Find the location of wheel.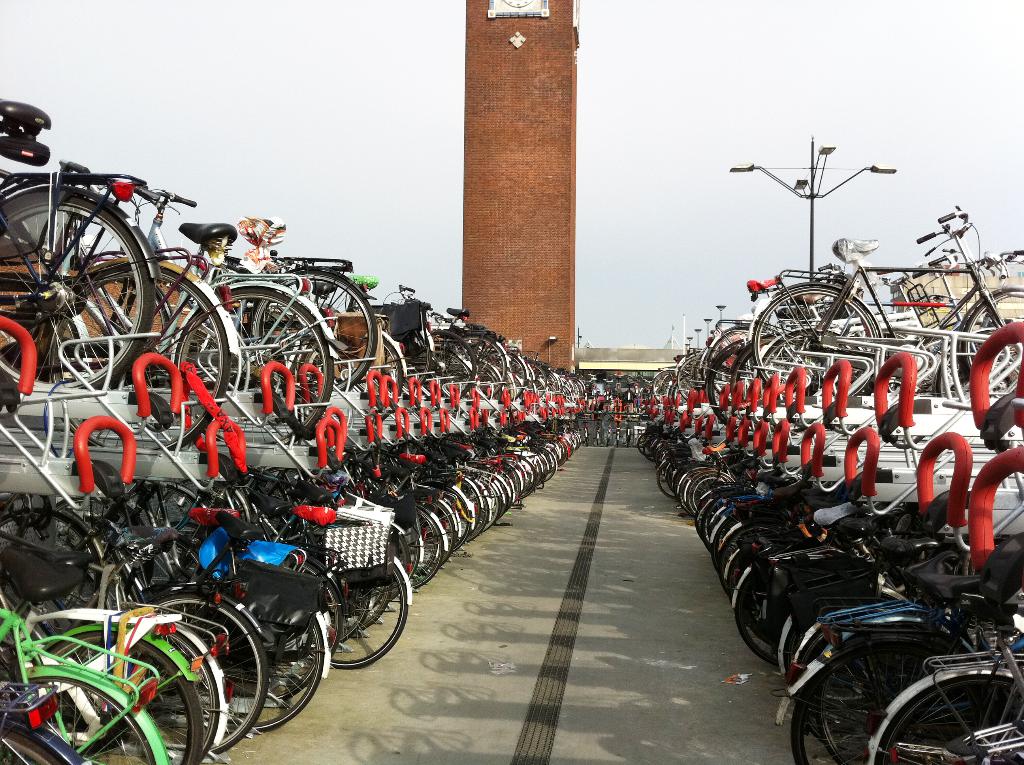
Location: 963 294 1023 395.
